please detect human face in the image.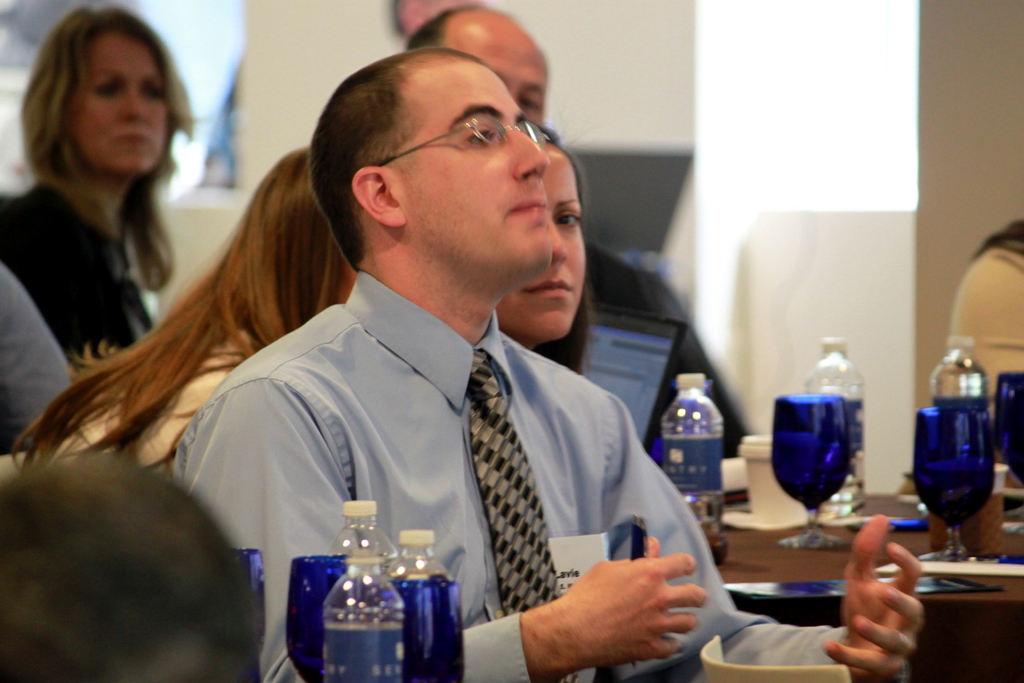
BBox(456, 33, 545, 115).
